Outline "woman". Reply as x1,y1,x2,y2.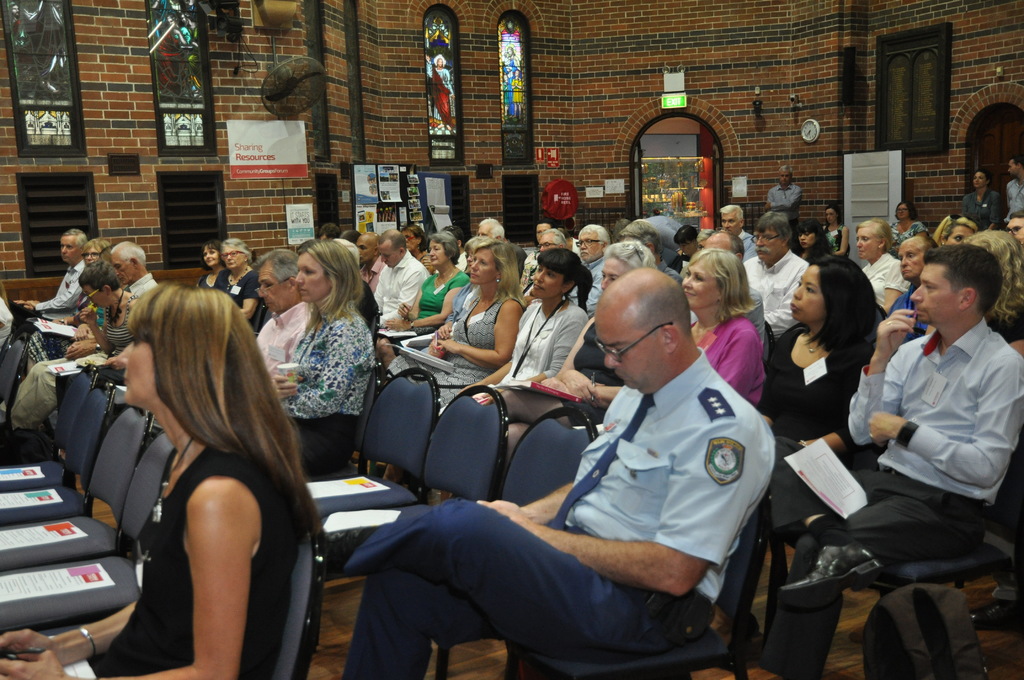
259,252,381,460.
